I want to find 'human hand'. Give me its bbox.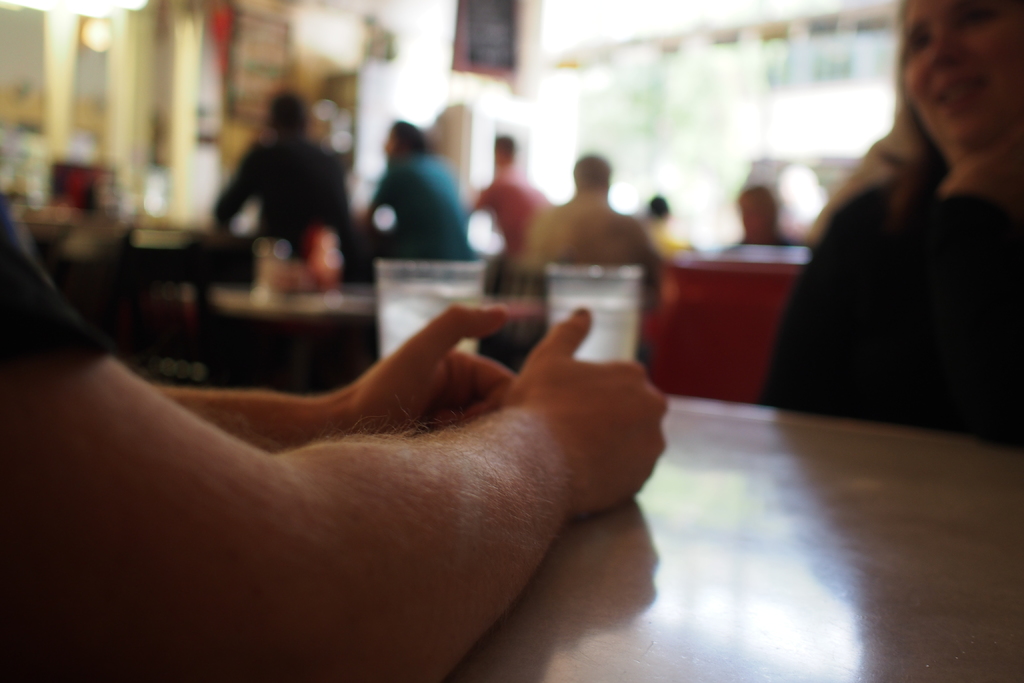
x1=508, y1=306, x2=669, y2=516.
